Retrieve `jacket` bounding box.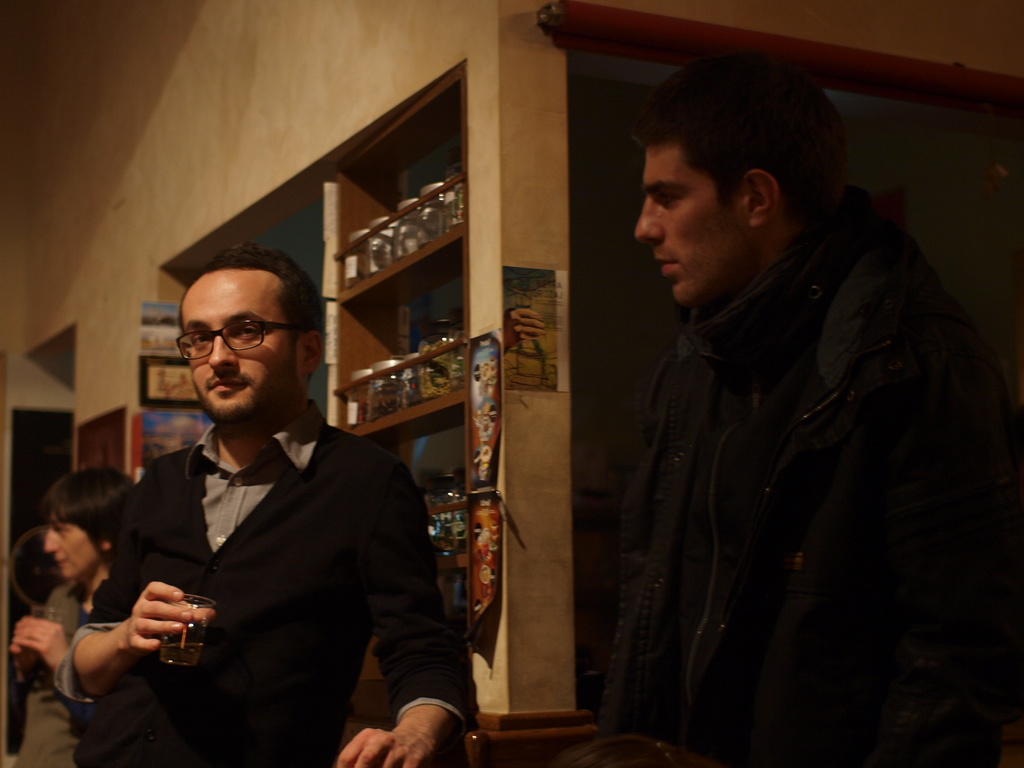
Bounding box: select_region(580, 134, 985, 730).
